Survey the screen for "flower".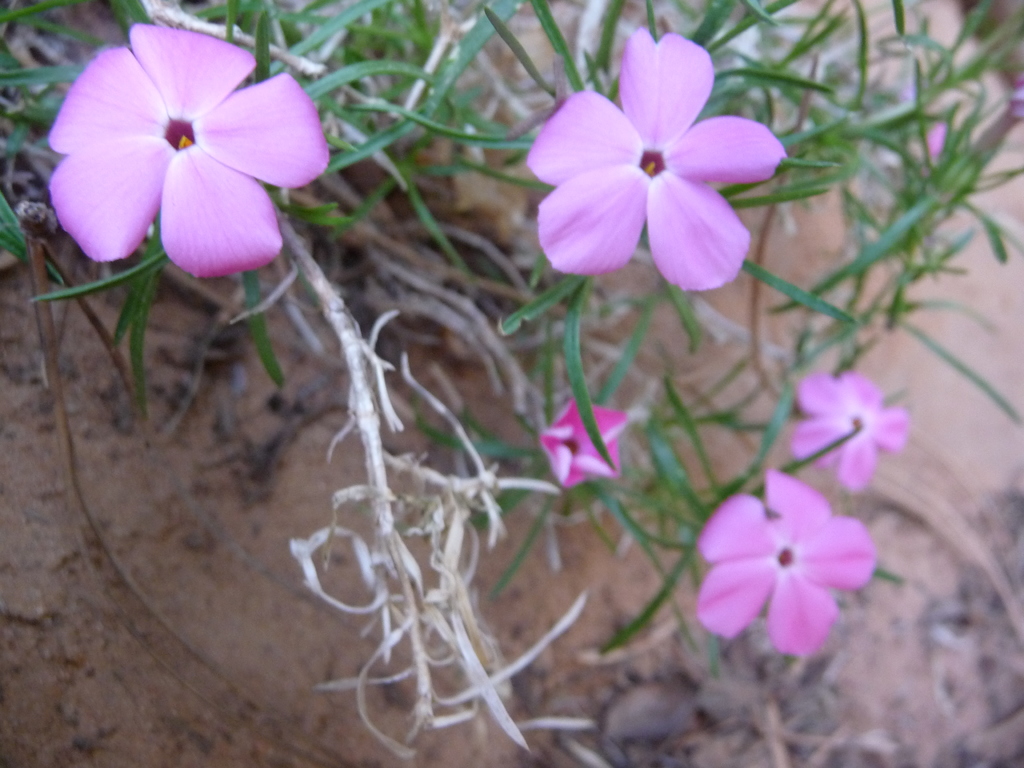
Survey found: <bbox>543, 397, 627, 483</bbox>.
